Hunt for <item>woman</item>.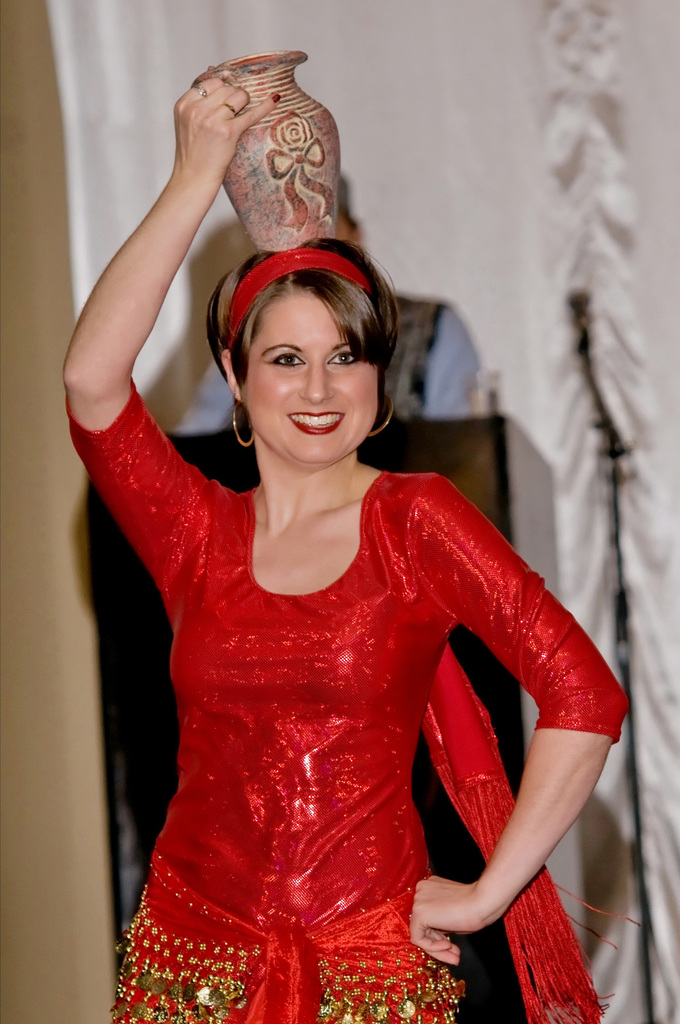
Hunted down at rect(104, 101, 581, 1018).
